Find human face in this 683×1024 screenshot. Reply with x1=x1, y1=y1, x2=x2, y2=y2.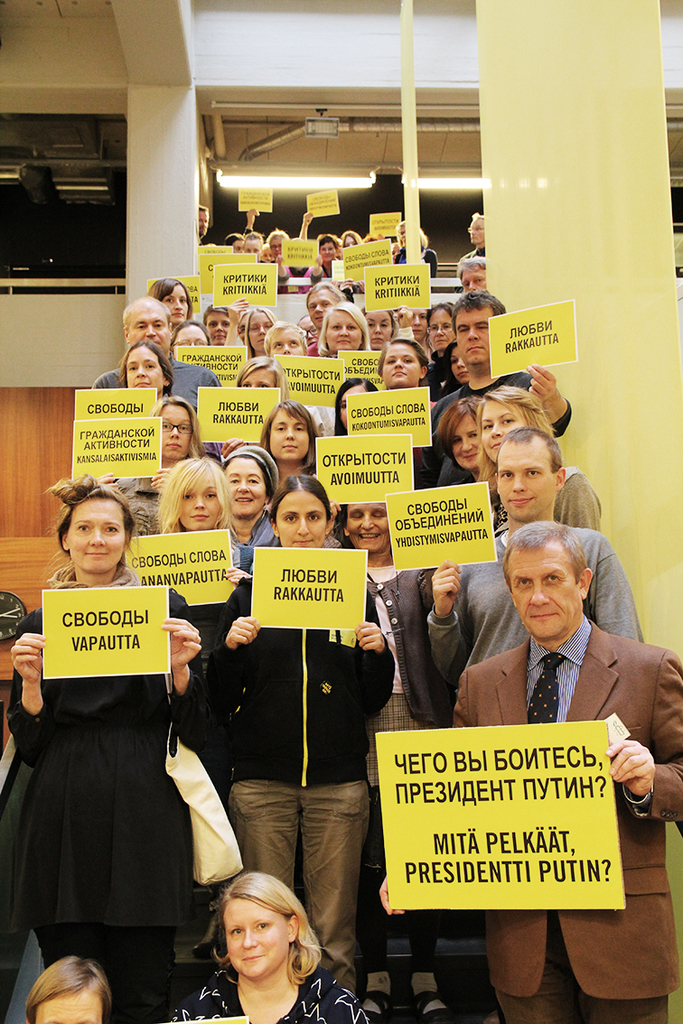
x1=248, y1=244, x2=258, y2=254.
